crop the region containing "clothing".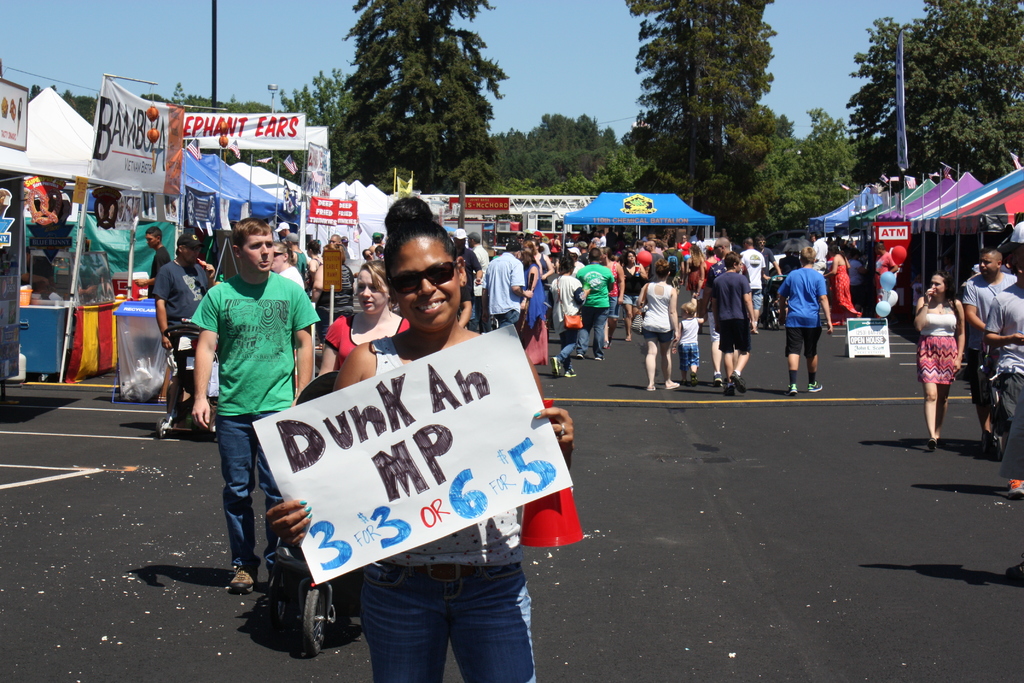
Crop region: 544/243/551/256.
